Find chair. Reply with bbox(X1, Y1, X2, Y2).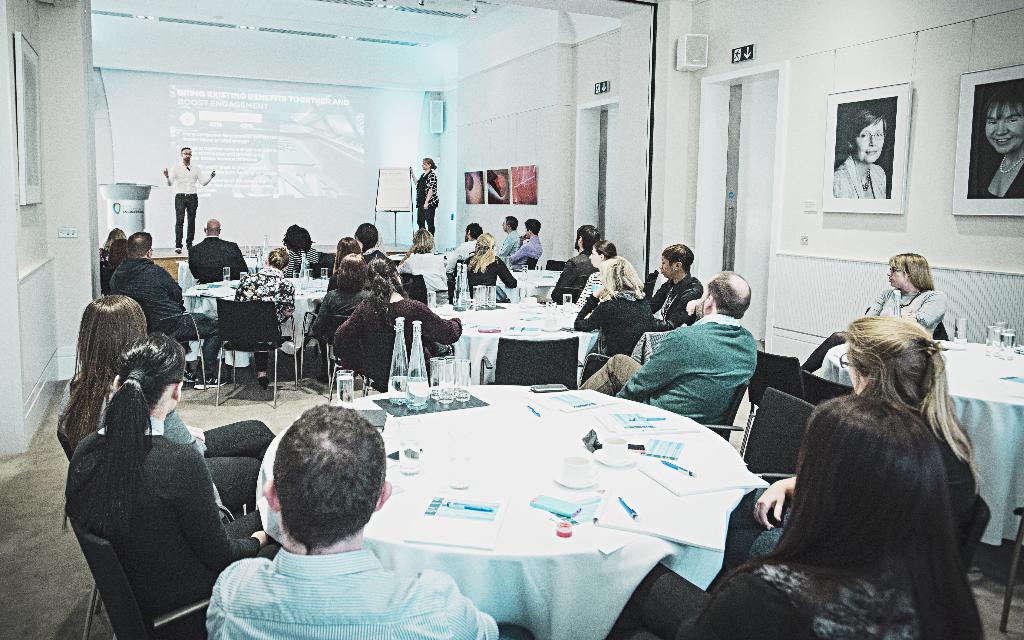
bbox(516, 258, 543, 268).
